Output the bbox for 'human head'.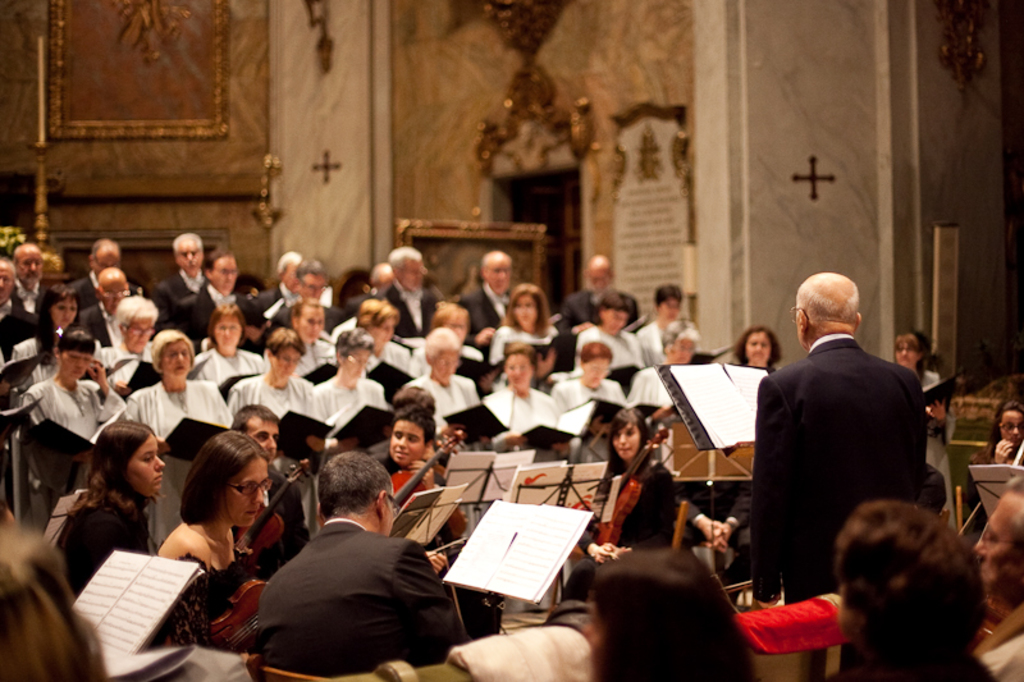
[428,301,466,342].
